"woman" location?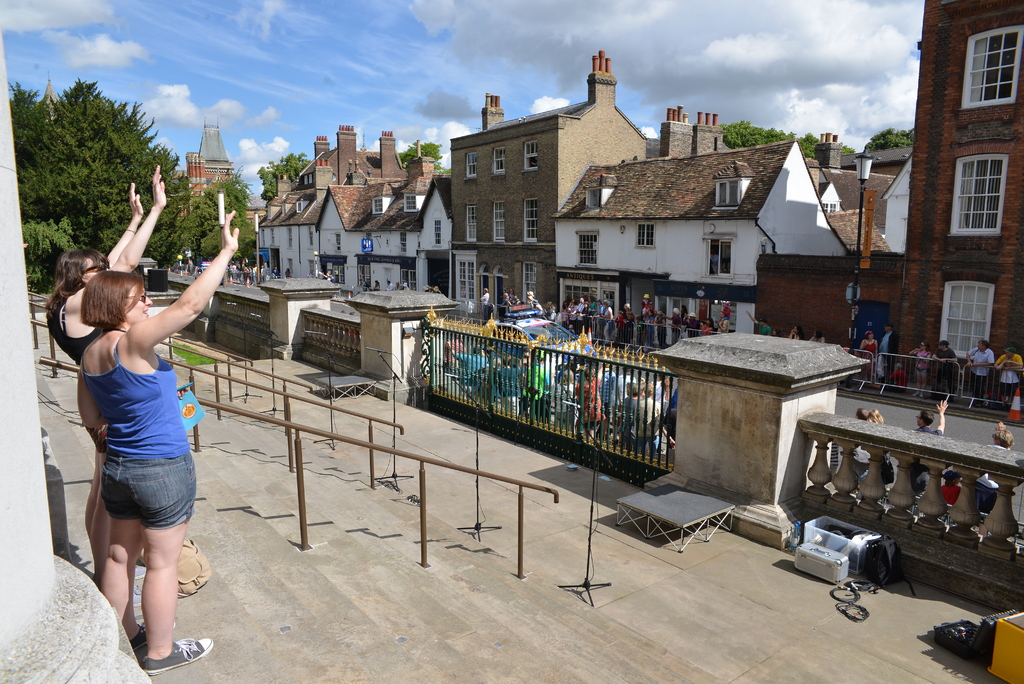
573,348,610,438
